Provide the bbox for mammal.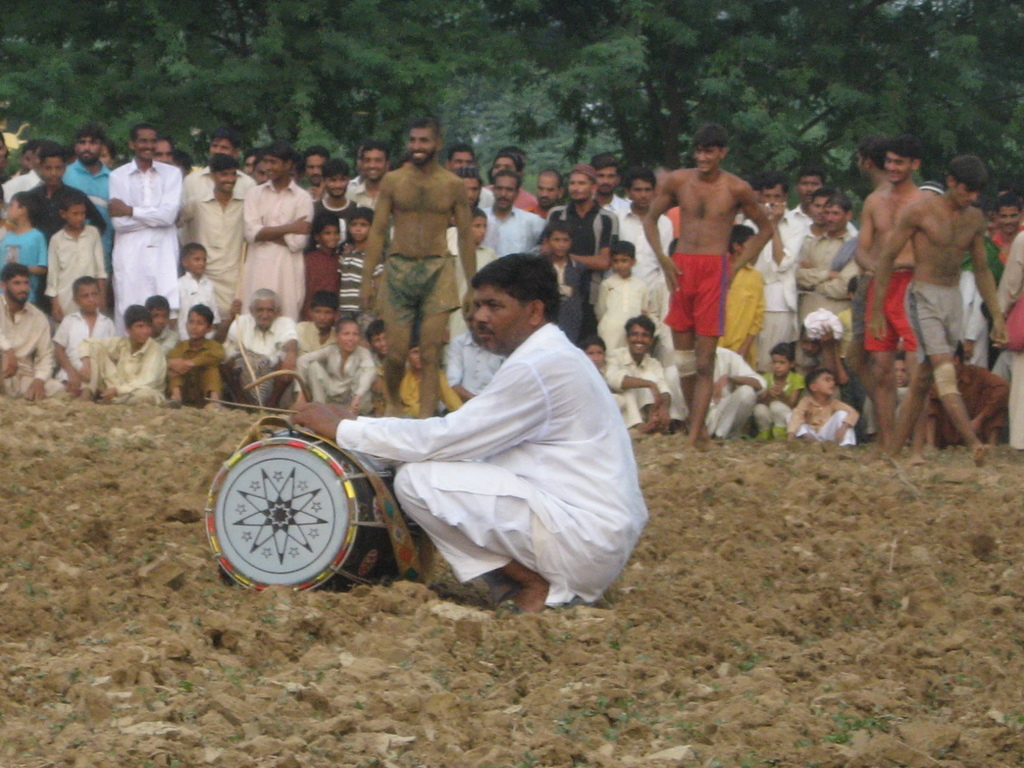
BBox(791, 188, 858, 283).
